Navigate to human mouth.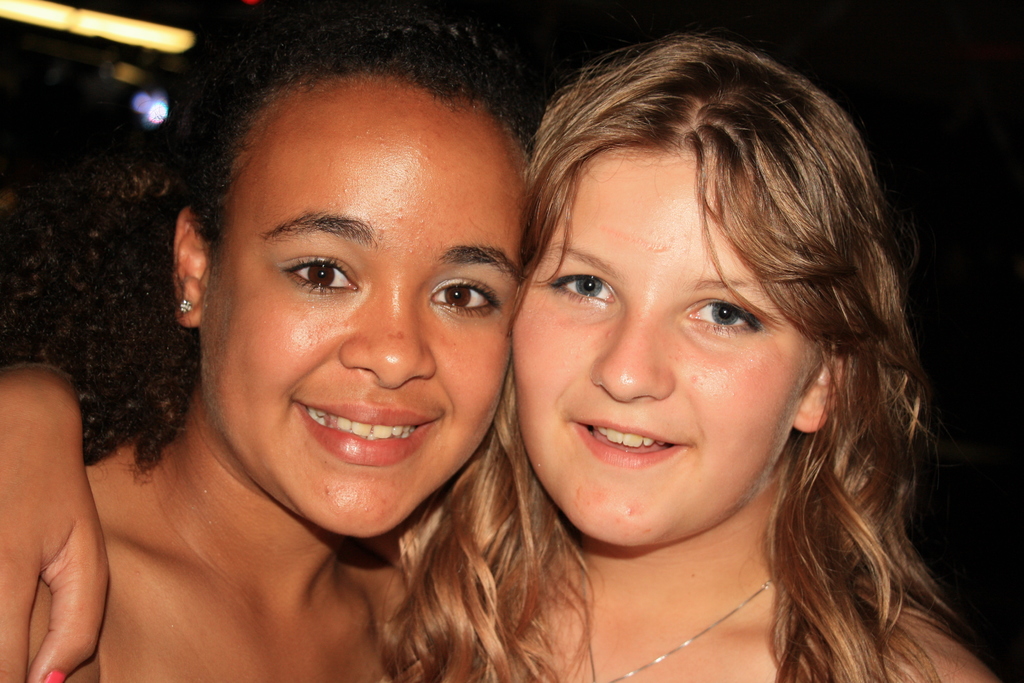
Navigation target: l=291, t=401, r=432, b=465.
